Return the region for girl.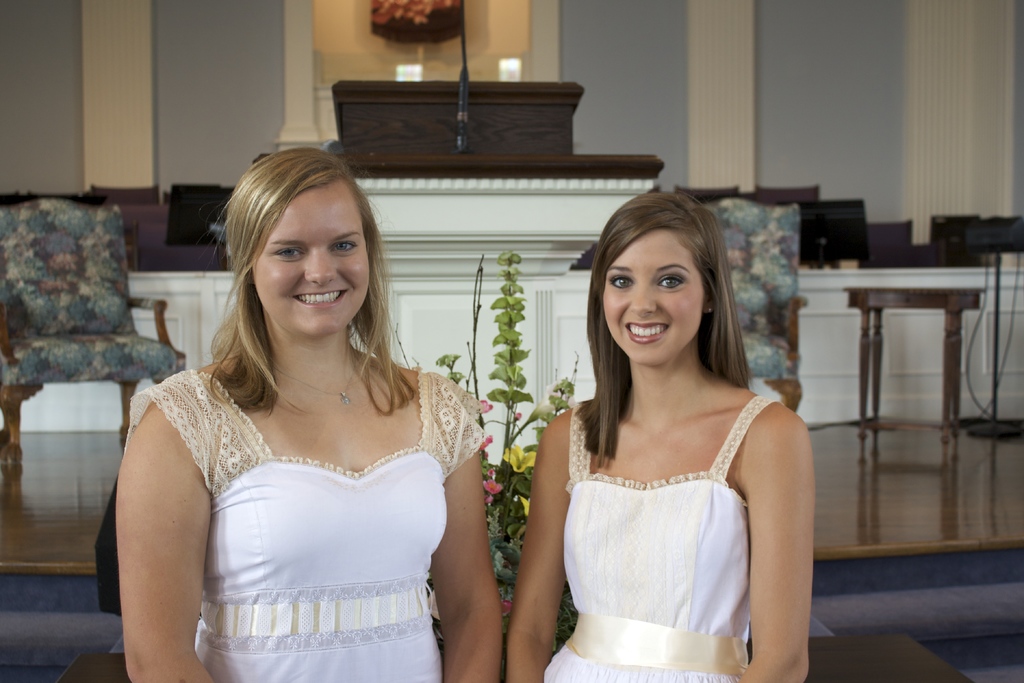
rect(115, 145, 507, 682).
